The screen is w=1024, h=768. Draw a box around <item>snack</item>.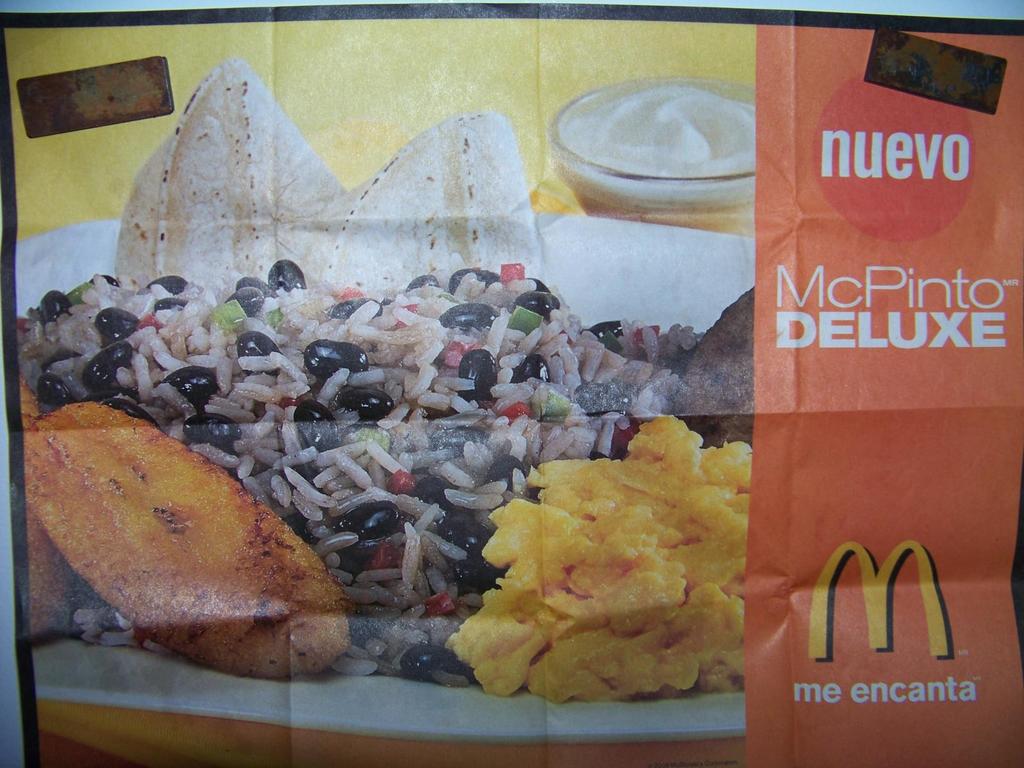
{"x1": 22, "y1": 401, "x2": 350, "y2": 679}.
